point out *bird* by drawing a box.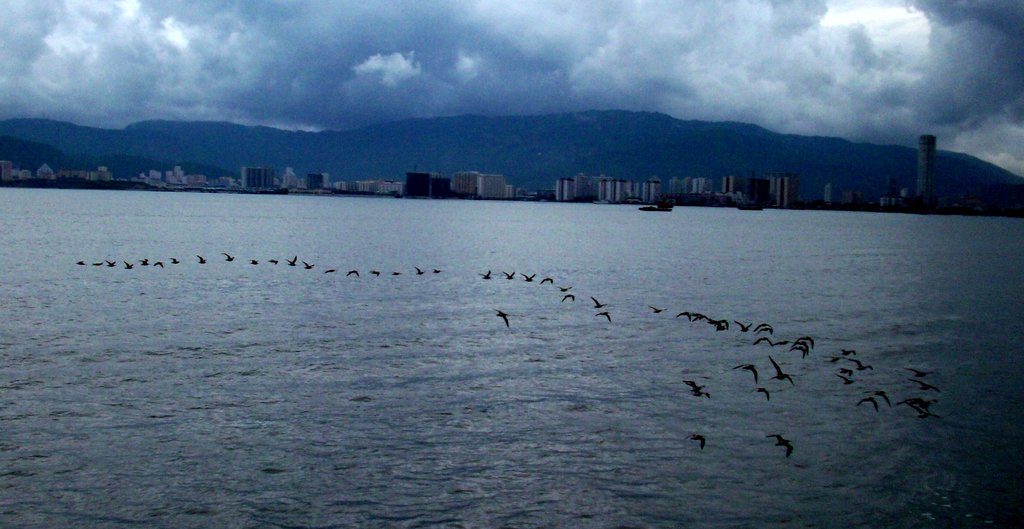
{"x1": 854, "y1": 396, "x2": 879, "y2": 418}.
